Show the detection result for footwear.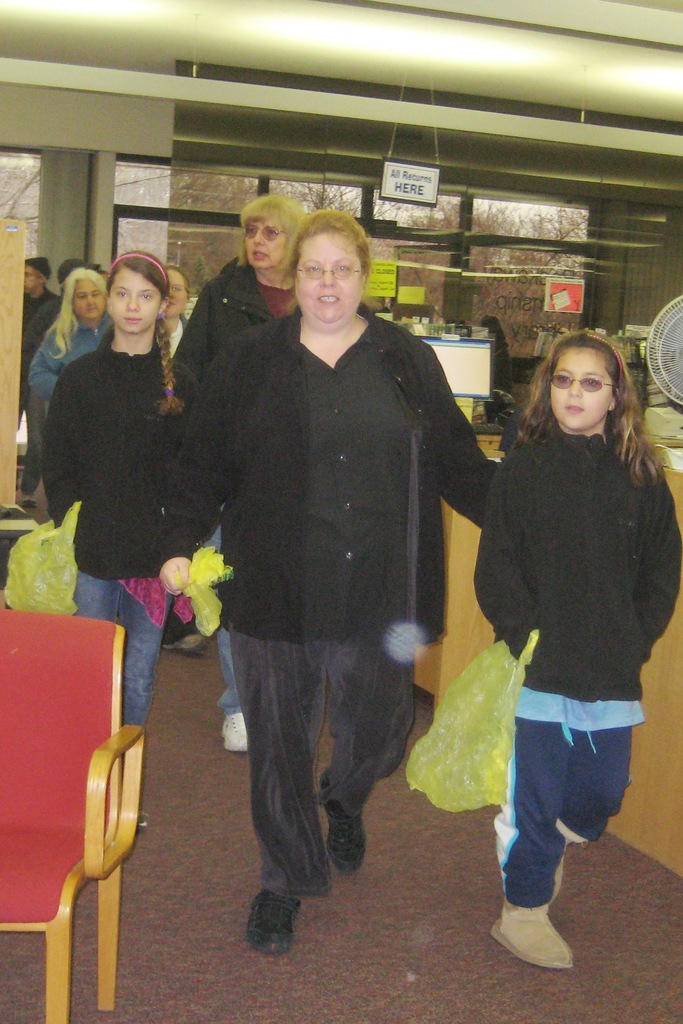
322:771:374:876.
